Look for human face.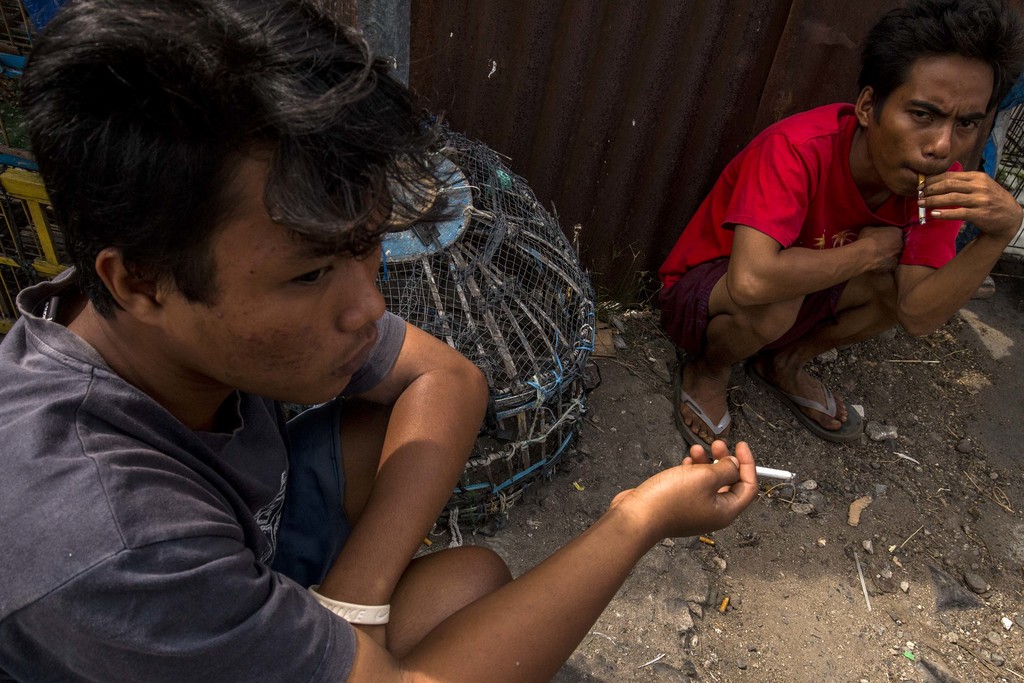
Found: BBox(872, 55, 1000, 213).
